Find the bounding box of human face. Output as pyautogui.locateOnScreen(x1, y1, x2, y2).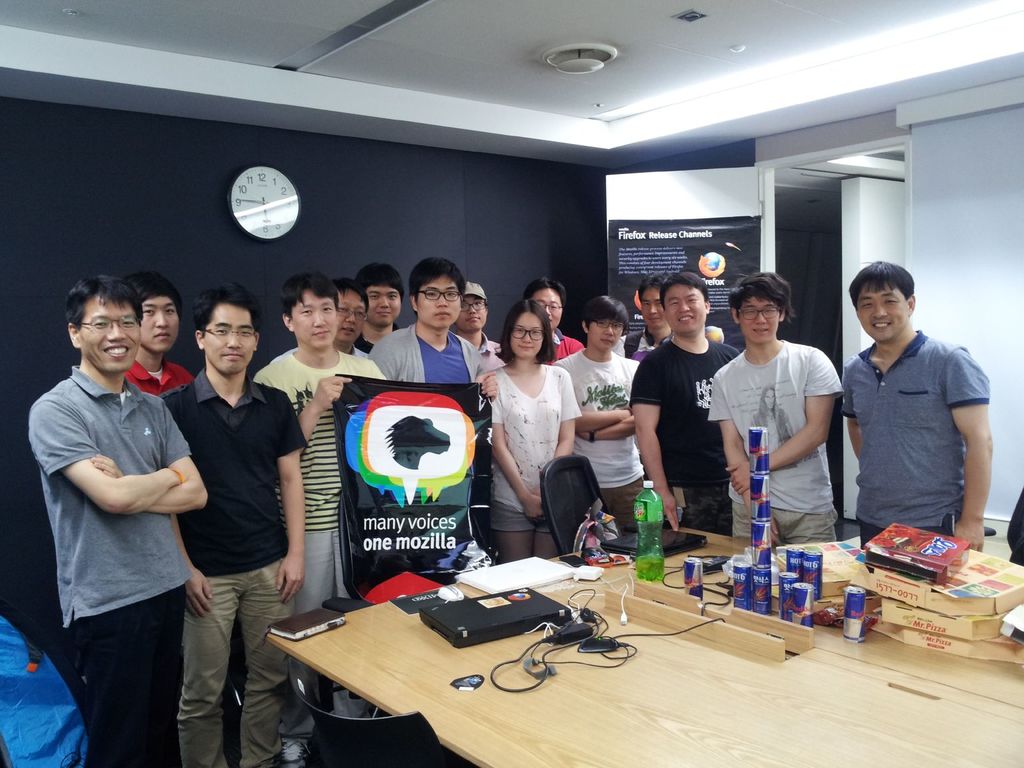
pyautogui.locateOnScreen(418, 275, 458, 326).
